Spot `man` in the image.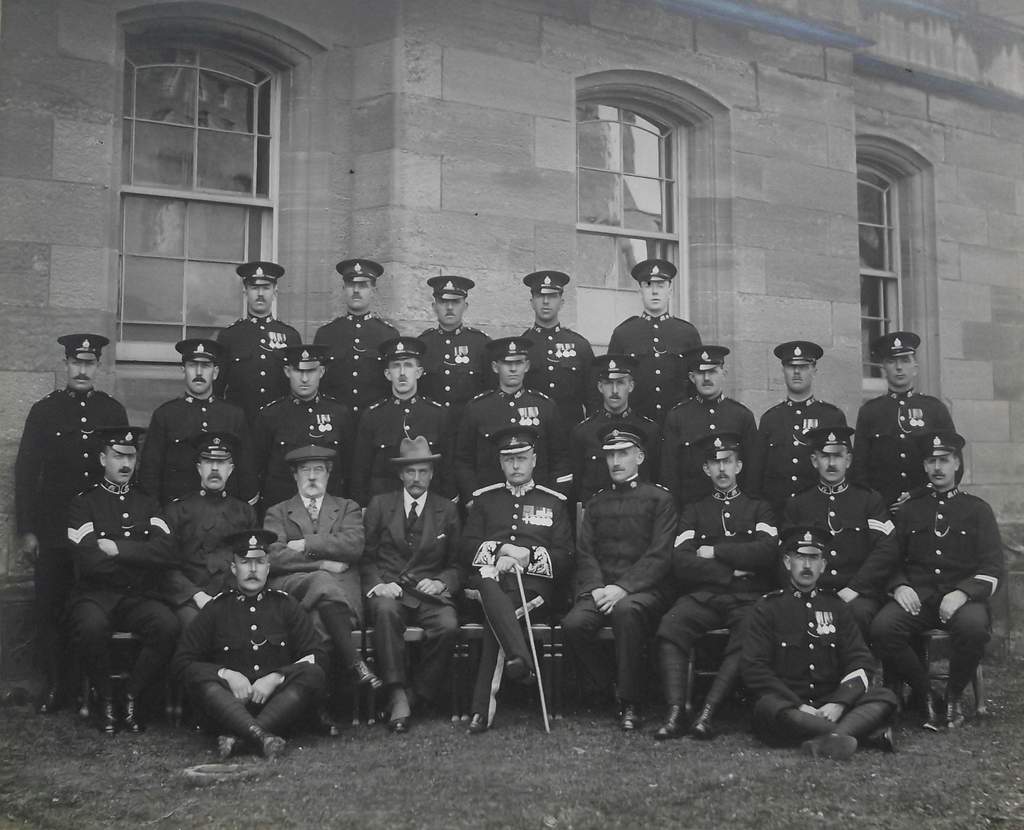
`man` found at 173/535/321/771.
